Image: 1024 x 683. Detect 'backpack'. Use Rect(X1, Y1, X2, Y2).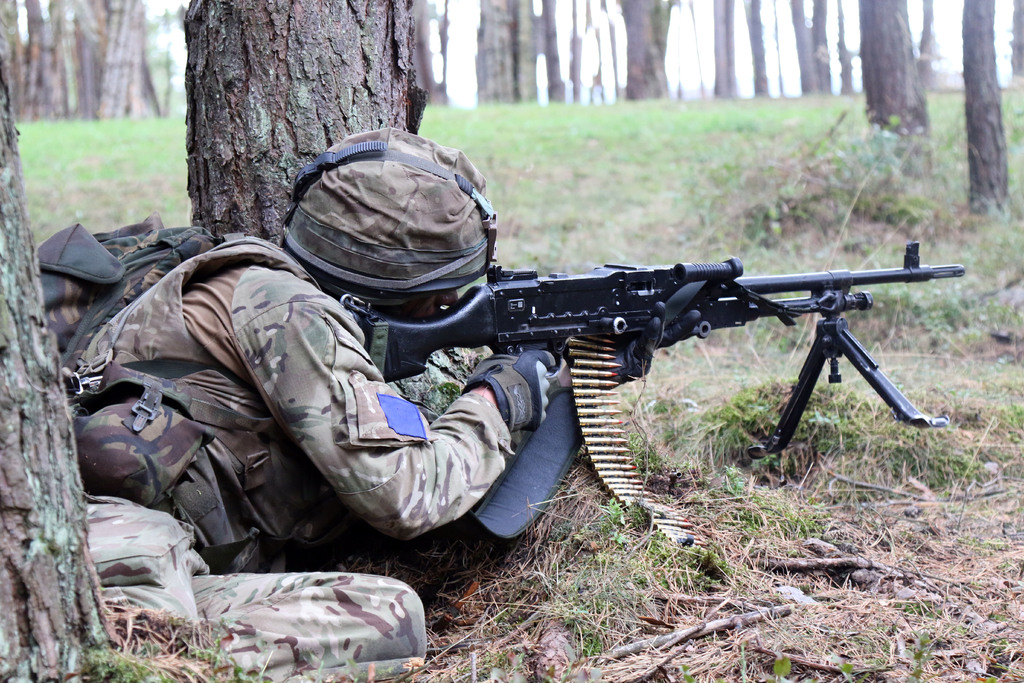
Rect(36, 215, 386, 509).
